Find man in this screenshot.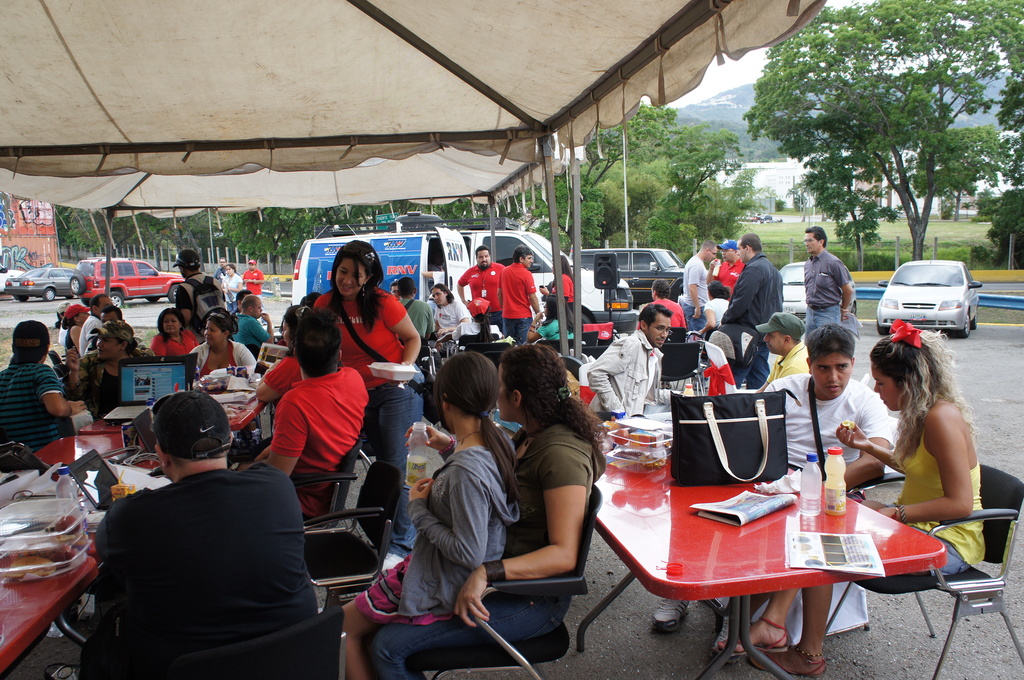
The bounding box for man is l=228, t=295, r=276, b=351.
